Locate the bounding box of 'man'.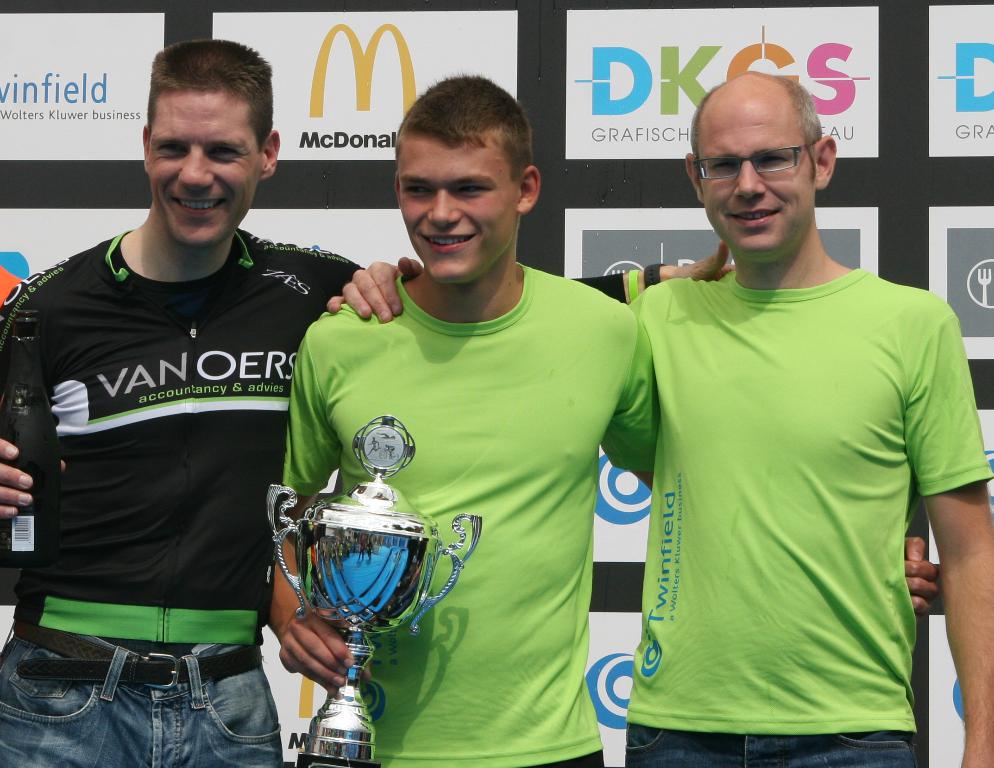
Bounding box: box=[272, 66, 951, 767].
